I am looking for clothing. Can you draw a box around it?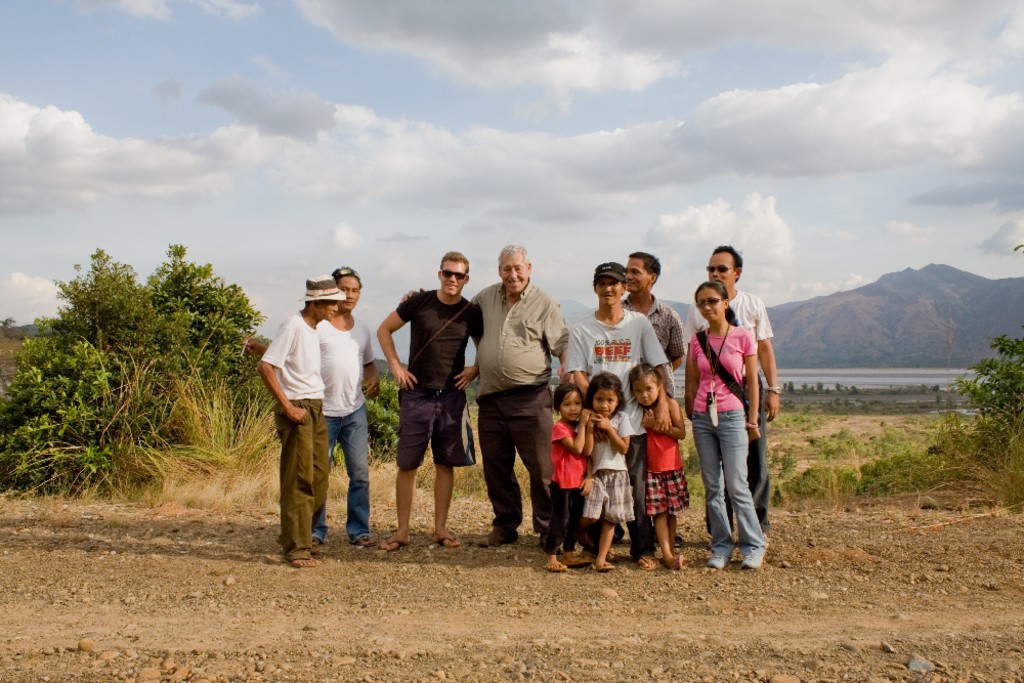
Sure, the bounding box is <bbox>394, 288, 483, 471</bbox>.
